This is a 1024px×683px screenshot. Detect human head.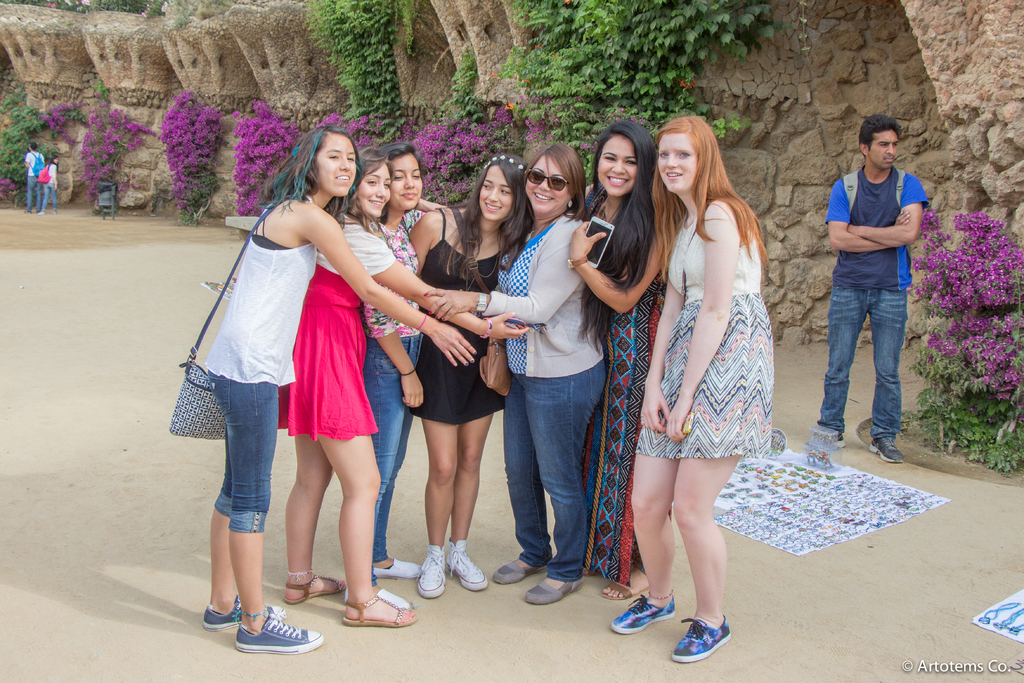
(855, 112, 902, 170).
